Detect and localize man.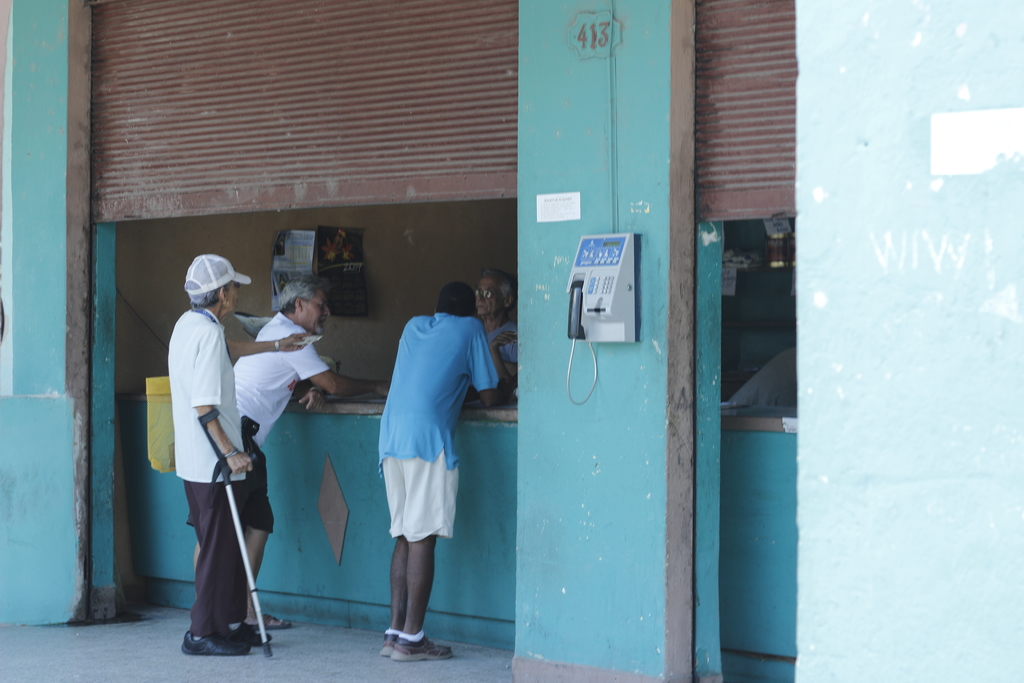
Localized at <region>356, 262, 492, 661</region>.
